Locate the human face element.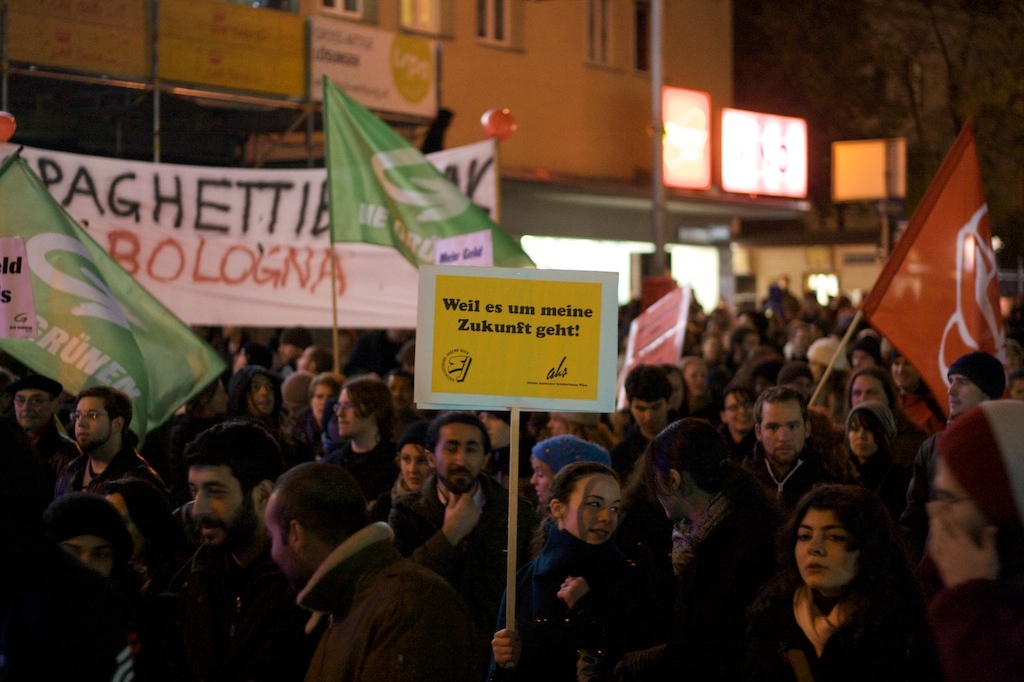
Element bbox: pyautogui.locateOnScreen(74, 399, 115, 454).
